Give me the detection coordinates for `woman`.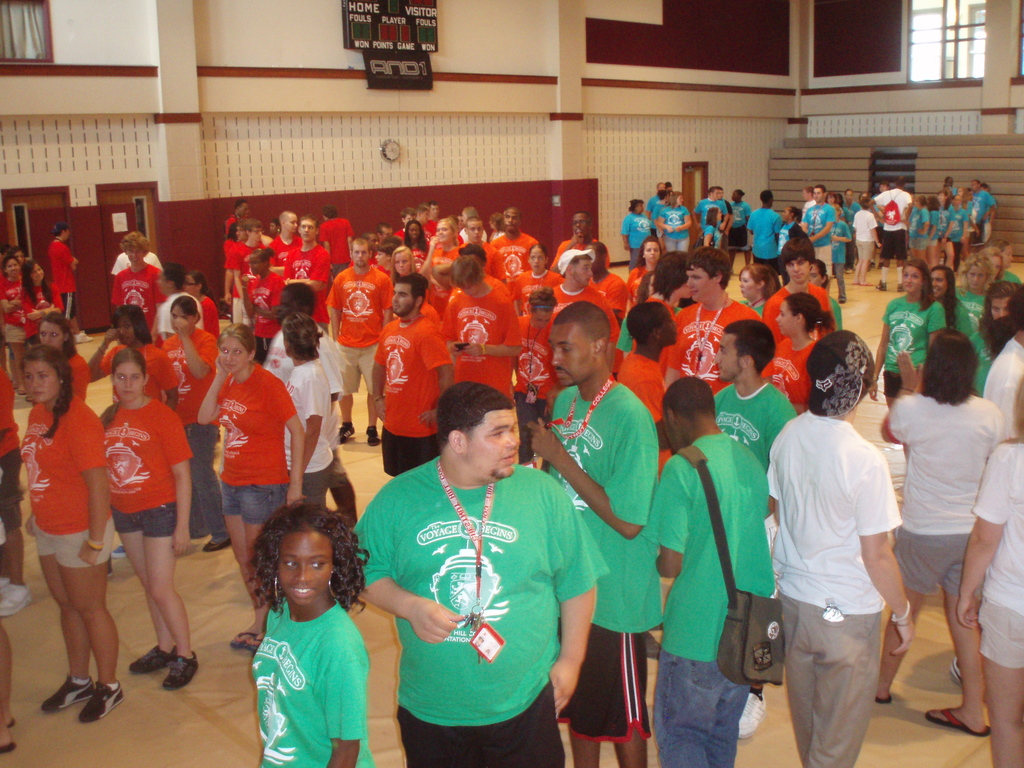
box=[969, 278, 1022, 383].
